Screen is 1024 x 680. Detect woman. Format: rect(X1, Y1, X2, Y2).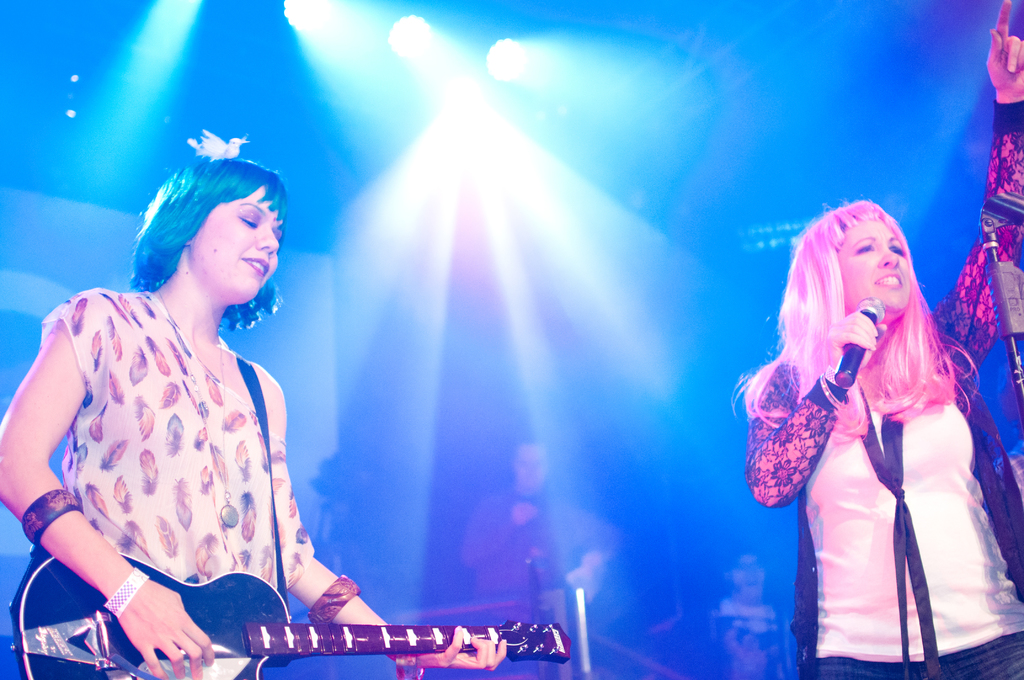
rect(0, 153, 504, 679).
